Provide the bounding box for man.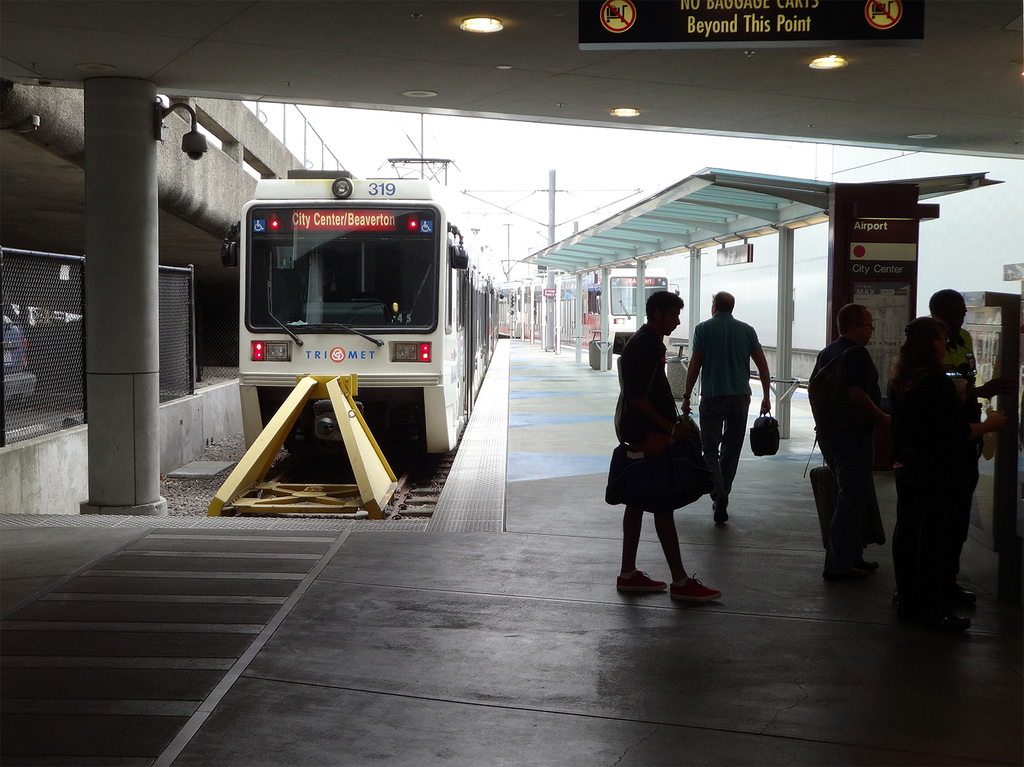
left=881, top=293, right=983, bottom=608.
